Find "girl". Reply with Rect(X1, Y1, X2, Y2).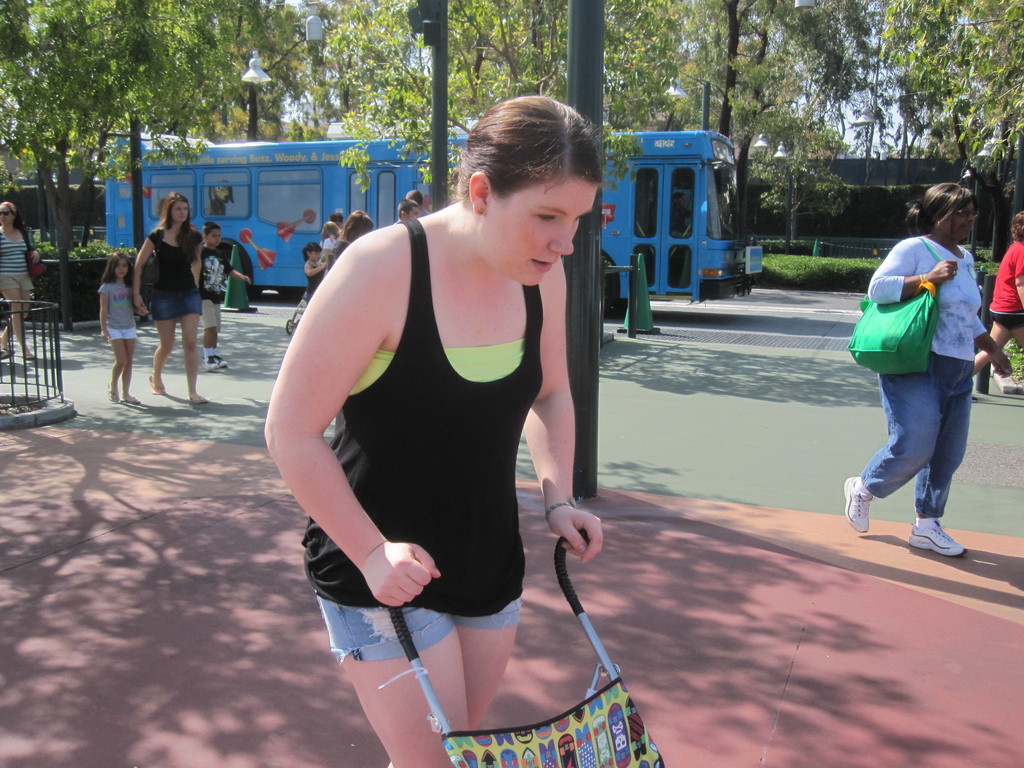
Rect(258, 99, 600, 767).
